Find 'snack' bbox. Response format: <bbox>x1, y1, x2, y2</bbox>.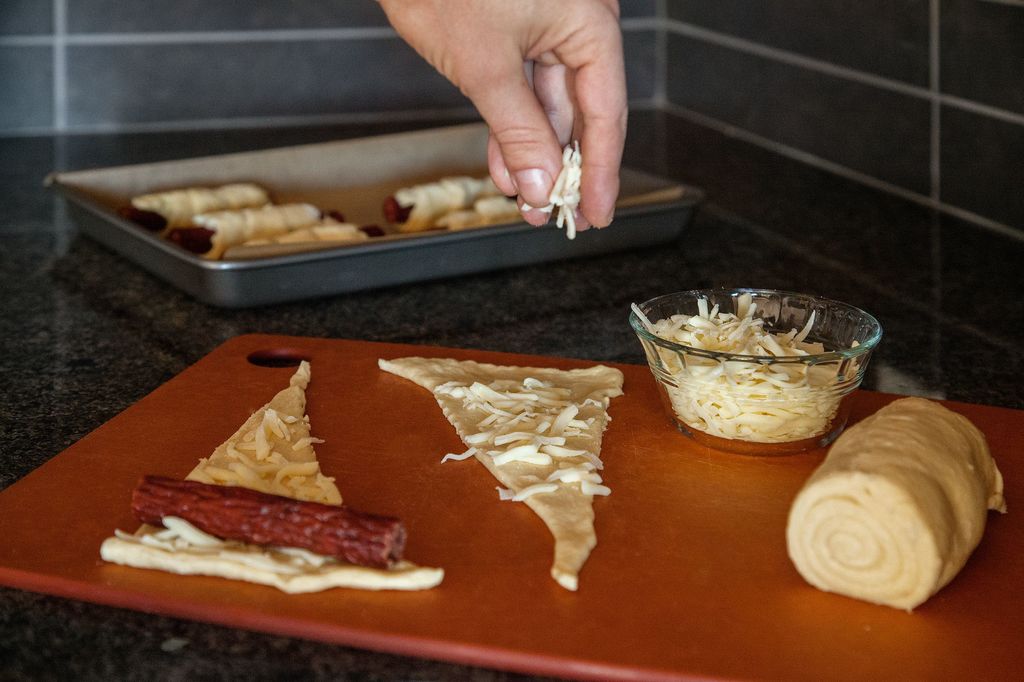
<bbox>115, 189, 382, 262</bbox>.
